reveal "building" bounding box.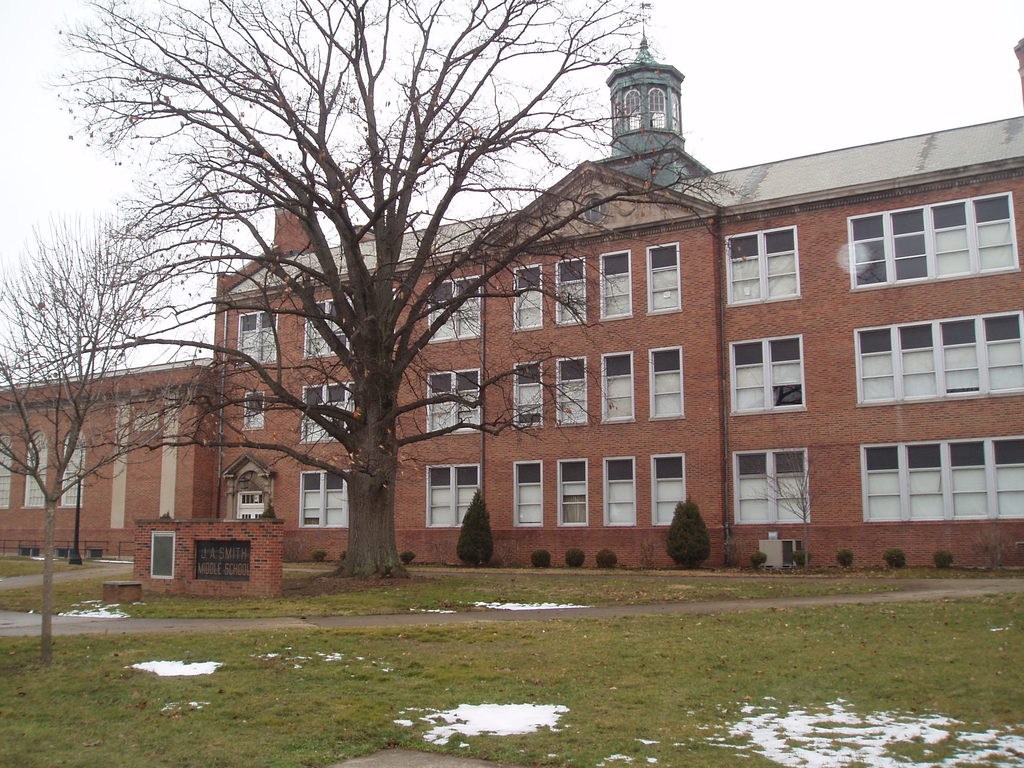
Revealed: region(0, 4, 1023, 579).
